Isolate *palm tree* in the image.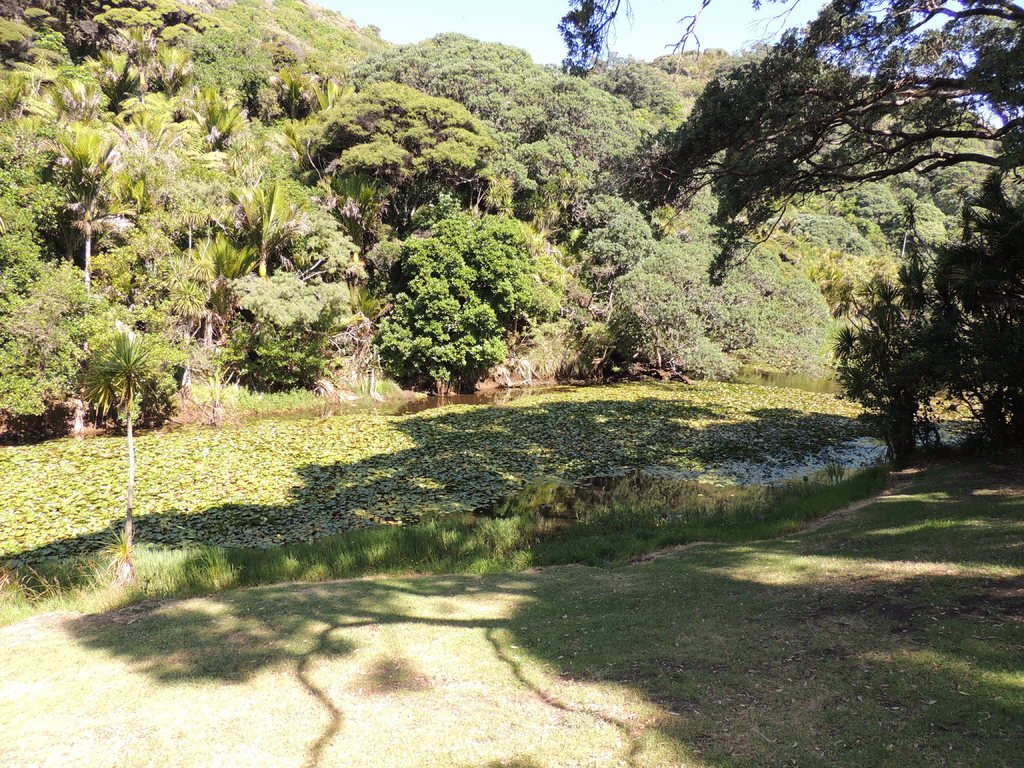
Isolated region: crop(74, 323, 177, 568).
